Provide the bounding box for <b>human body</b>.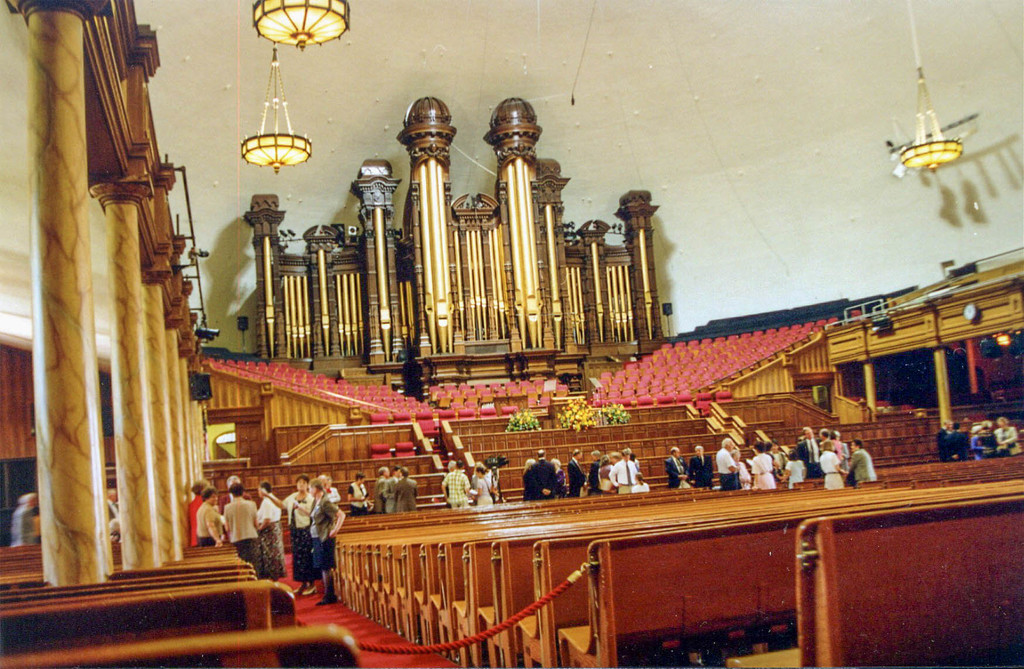
(x1=372, y1=464, x2=388, y2=514).
